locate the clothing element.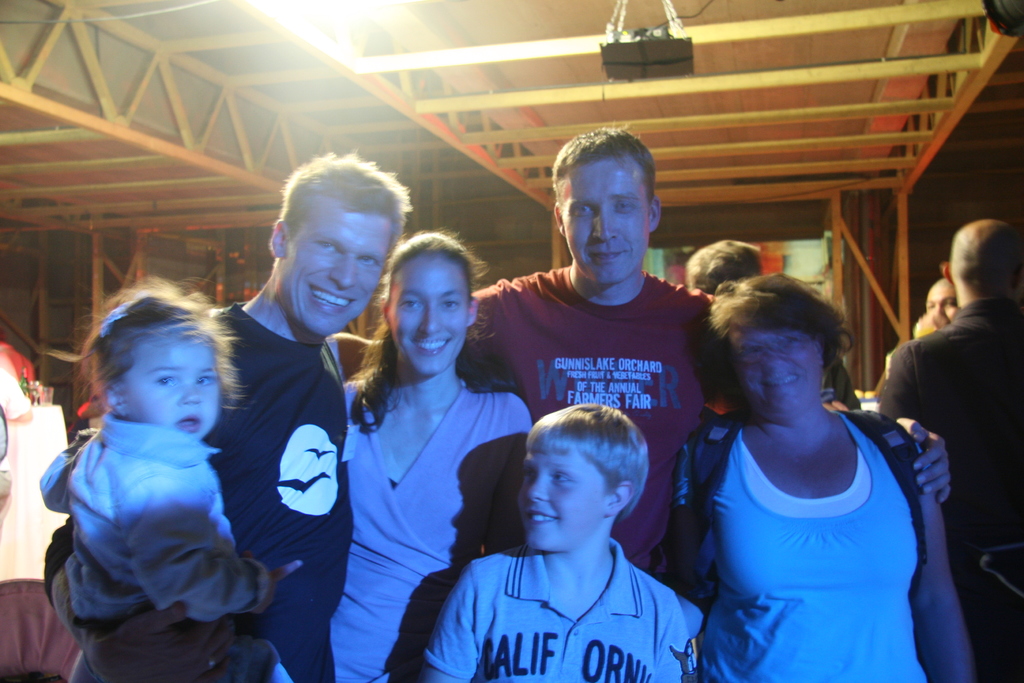
Element bbox: 464,256,745,582.
